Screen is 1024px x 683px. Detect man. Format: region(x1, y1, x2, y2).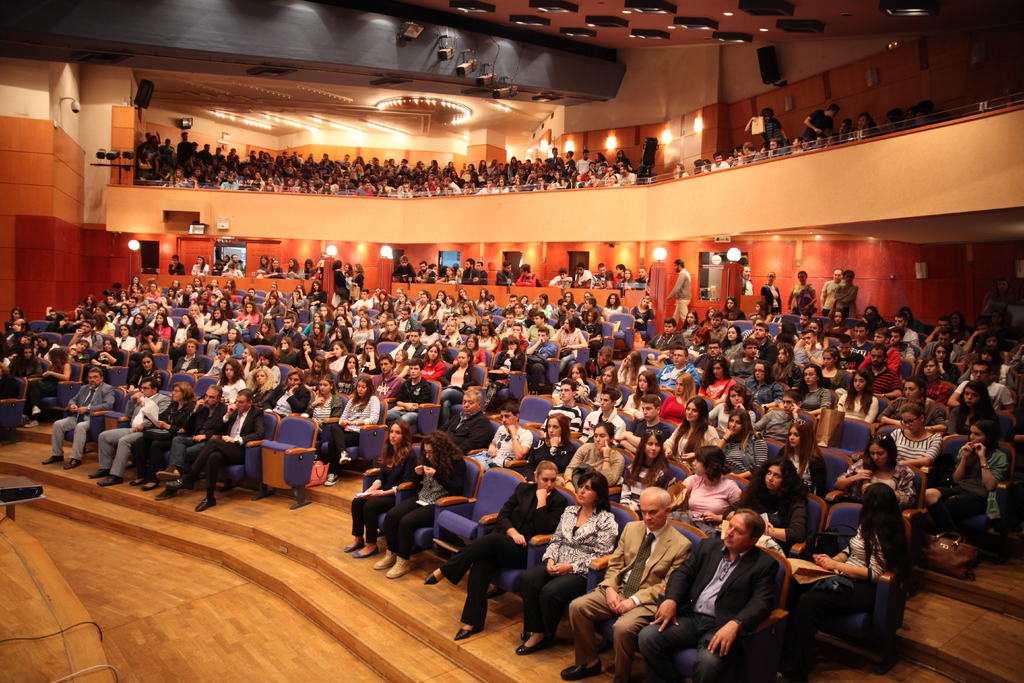
region(791, 312, 815, 336).
